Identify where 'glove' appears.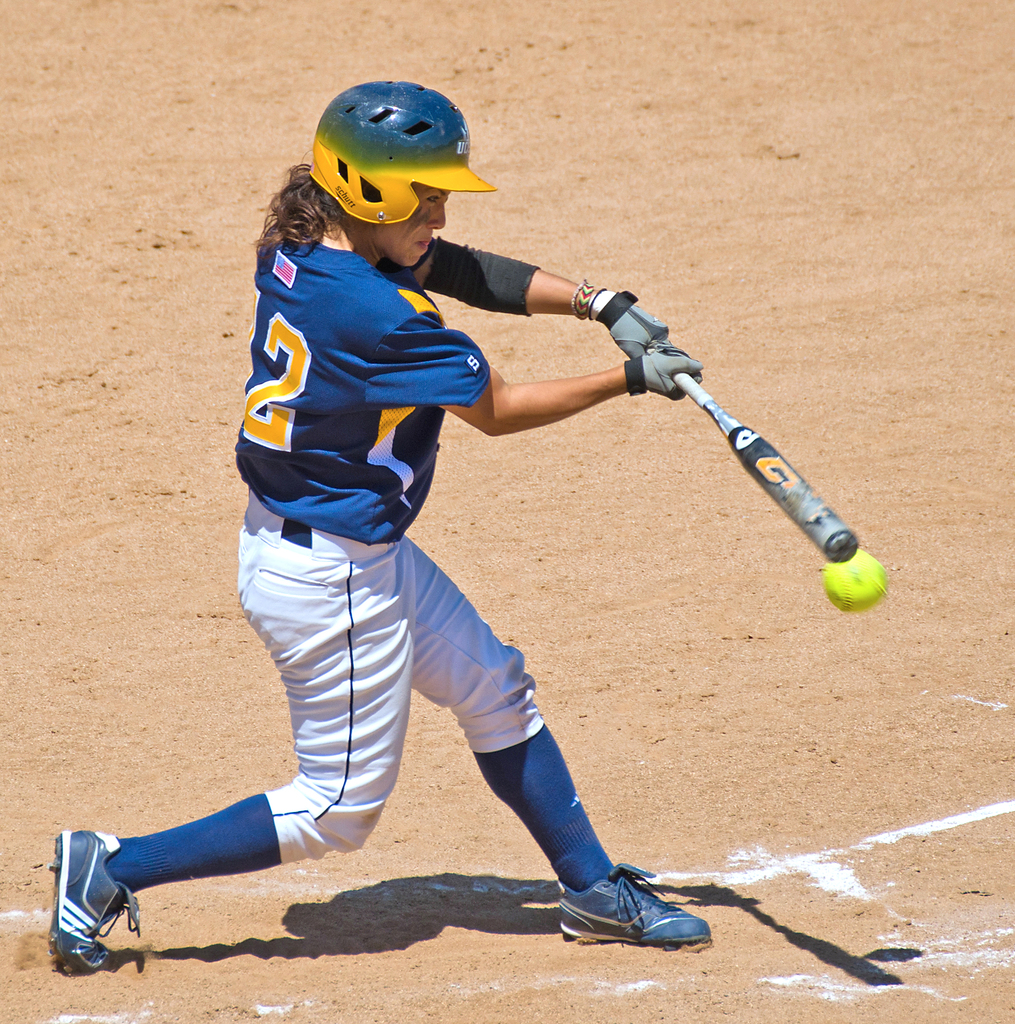
Appears at pyautogui.locateOnScreen(595, 288, 669, 360).
